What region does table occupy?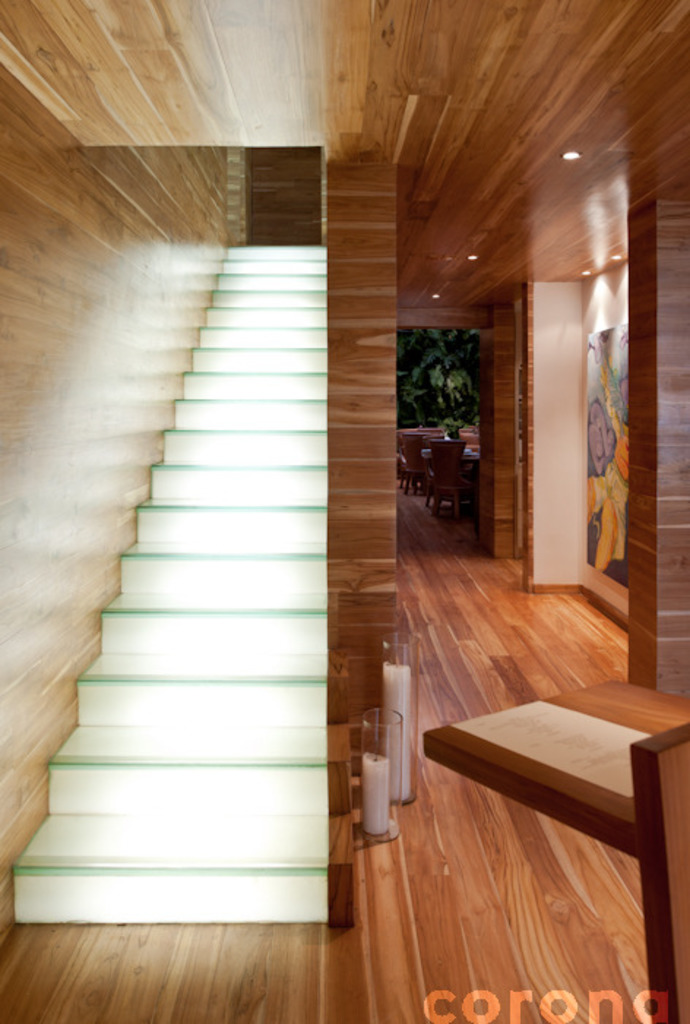
[x1=418, y1=667, x2=689, y2=860].
